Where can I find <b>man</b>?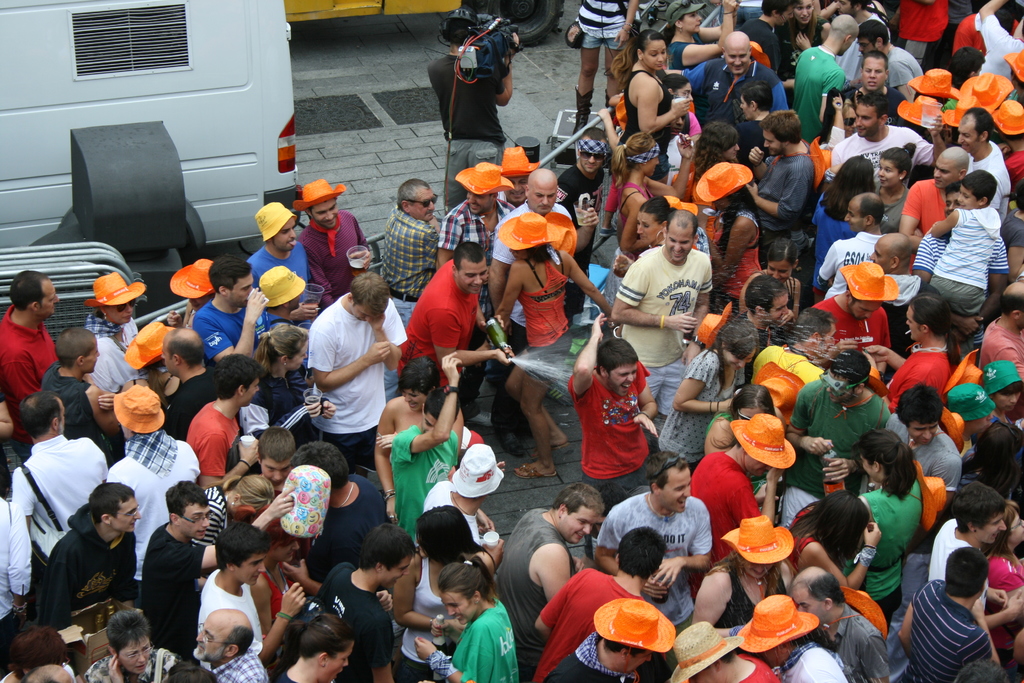
You can find it at Rect(867, 228, 945, 359).
